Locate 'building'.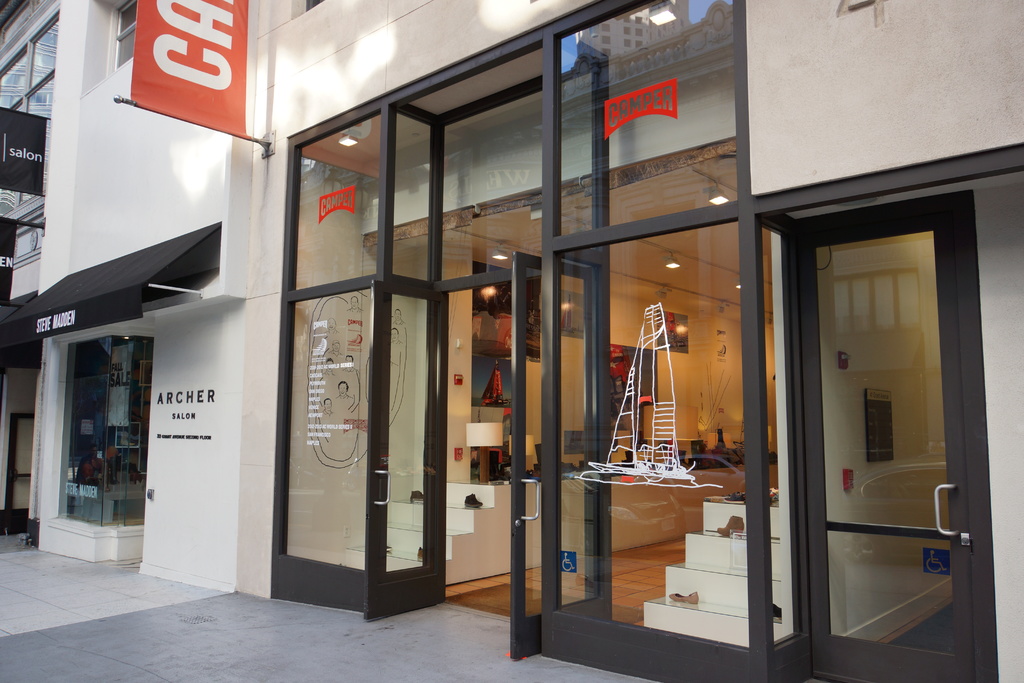
Bounding box: left=0, top=0, right=1023, bottom=682.
